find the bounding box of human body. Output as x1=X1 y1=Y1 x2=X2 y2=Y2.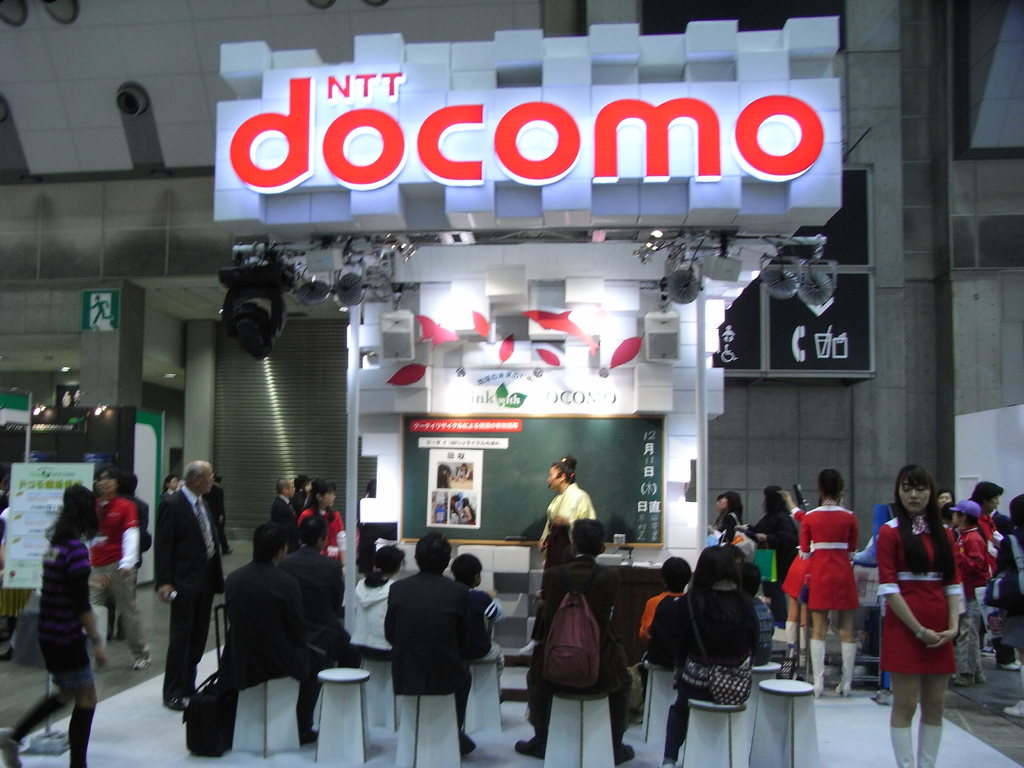
x1=0 y1=534 x2=108 y2=767.
